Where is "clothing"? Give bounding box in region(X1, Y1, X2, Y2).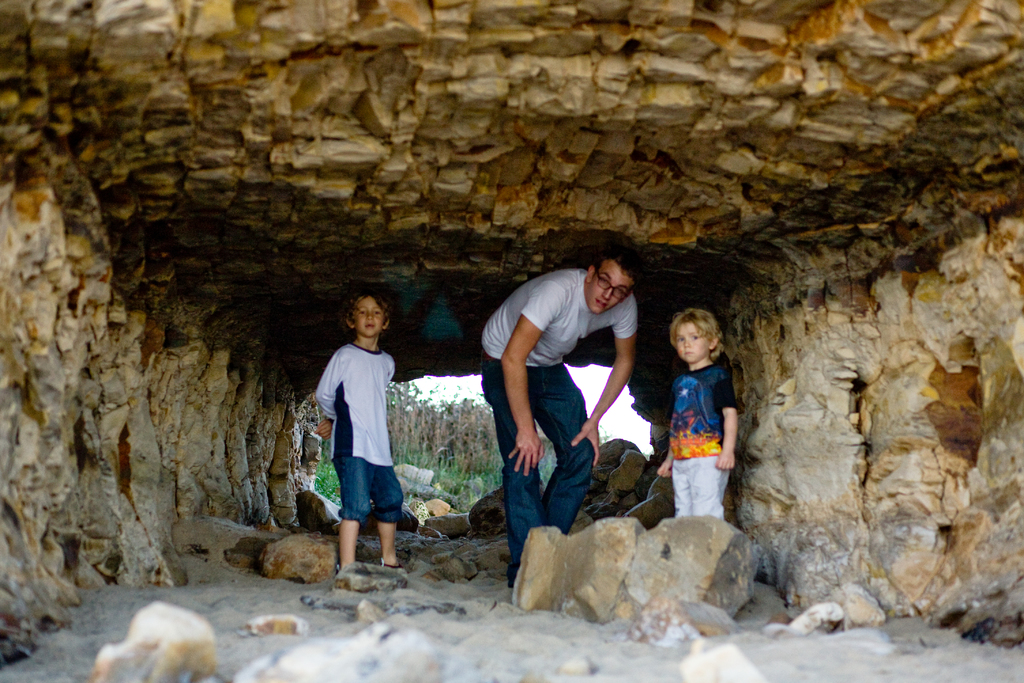
region(483, 268, 639, 582).
